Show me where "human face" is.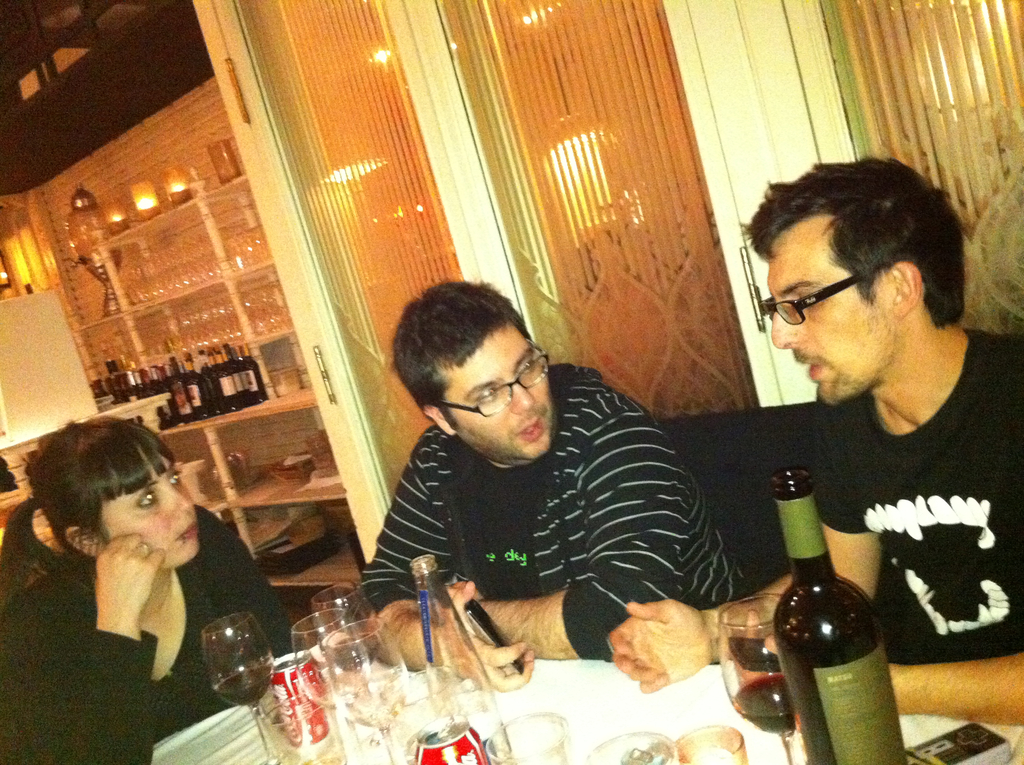
"human face" is at <region>99, 444, 200, 567</region>.
